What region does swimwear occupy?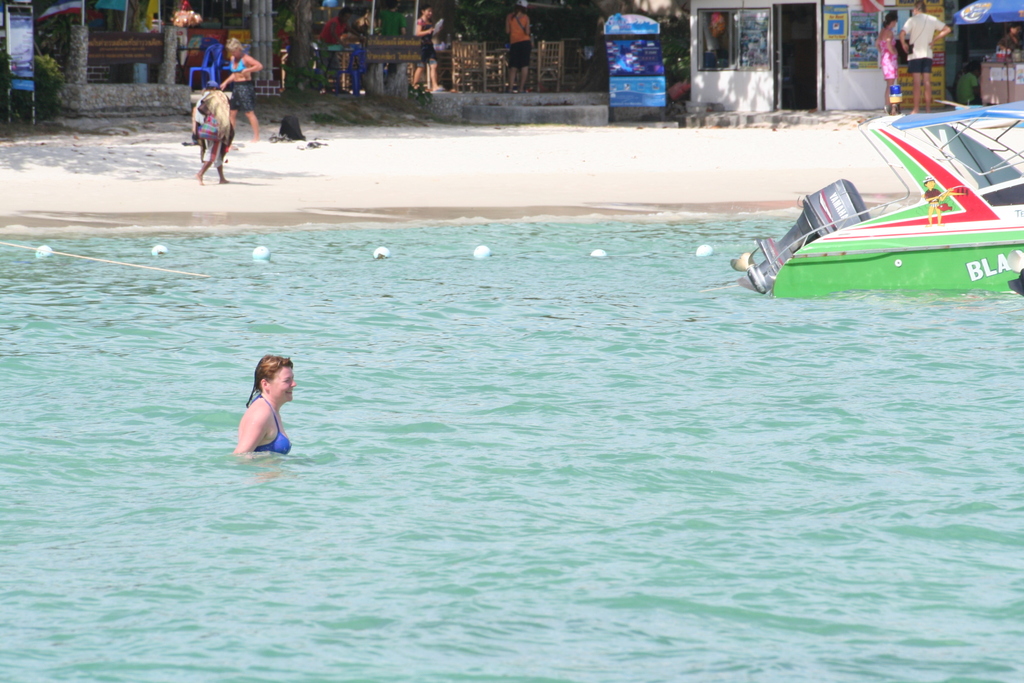
(left=256, top=397, right=293, bottom=460).
